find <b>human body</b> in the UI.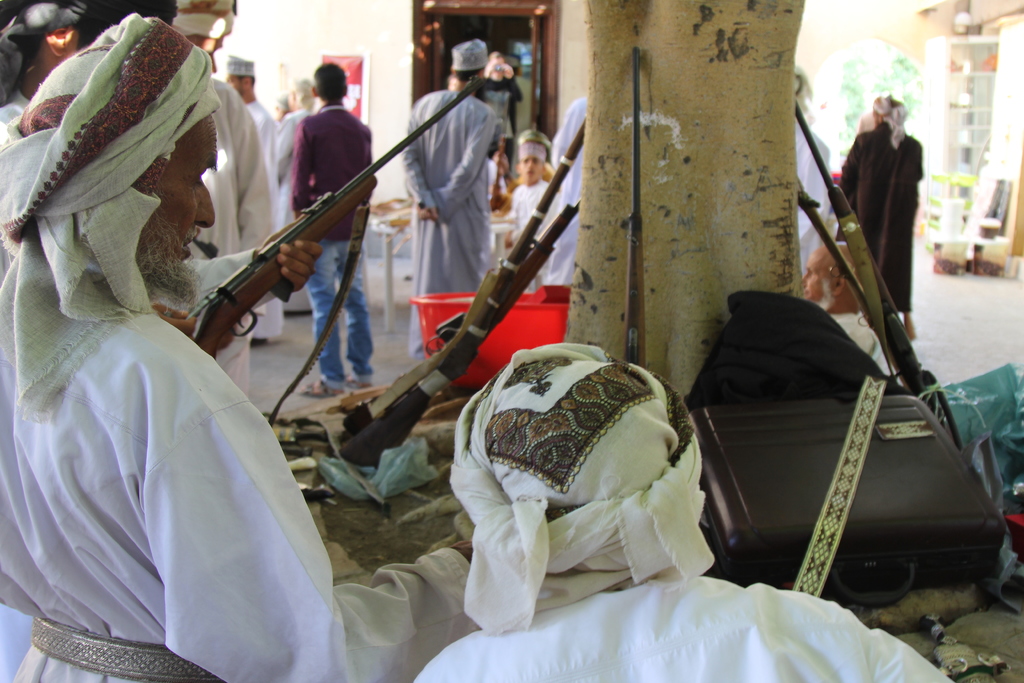
UI element at <bbox>273, 94, 318, 310</bbox>.
